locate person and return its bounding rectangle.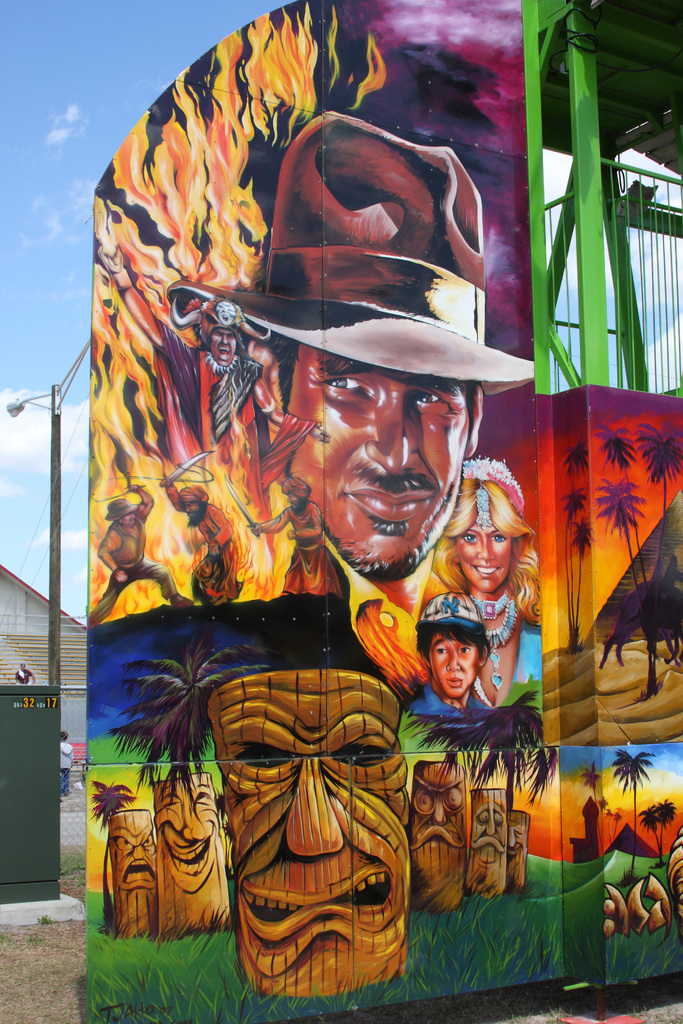
left=162, top=483, right=235, bottom=607.
